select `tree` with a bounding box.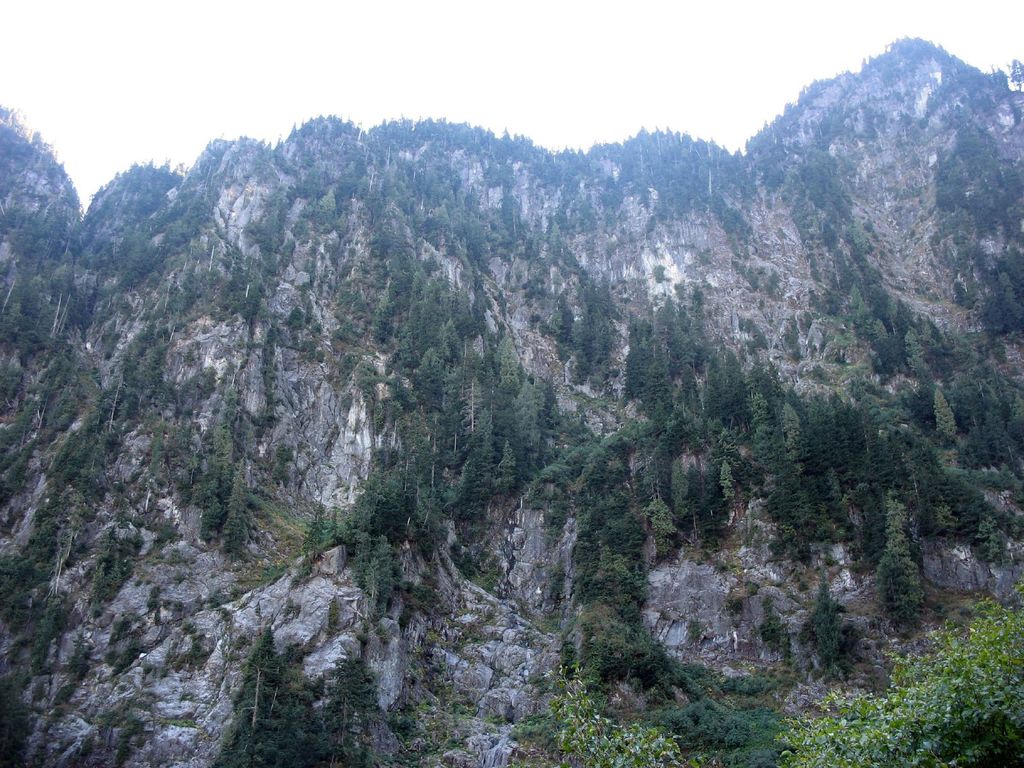
BBox(212, 623, 308, 767).
